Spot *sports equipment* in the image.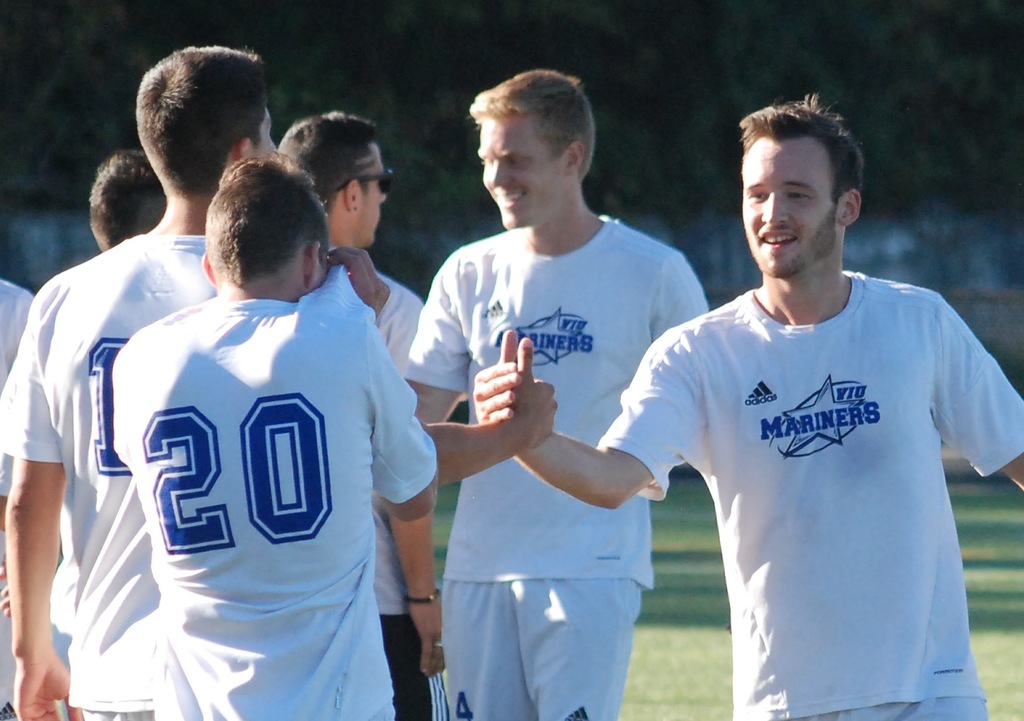
*sports equipment* found at [404, 213, 710, 720].
